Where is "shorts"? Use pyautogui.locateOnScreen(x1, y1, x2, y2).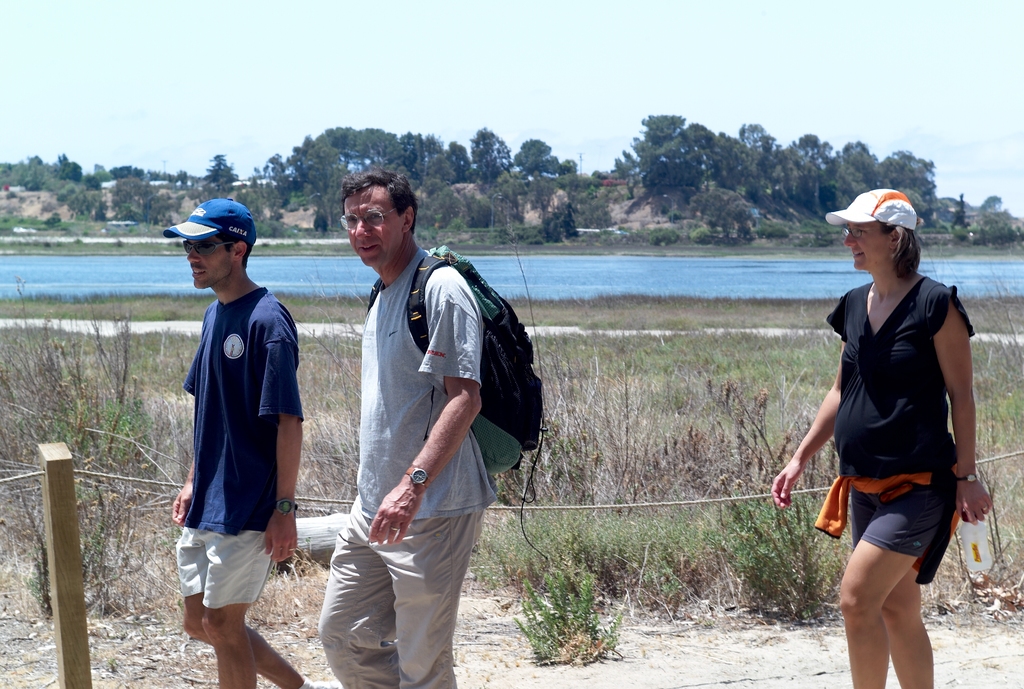
pyautogui.locateOnScreen(316, 510, 476, 688).
